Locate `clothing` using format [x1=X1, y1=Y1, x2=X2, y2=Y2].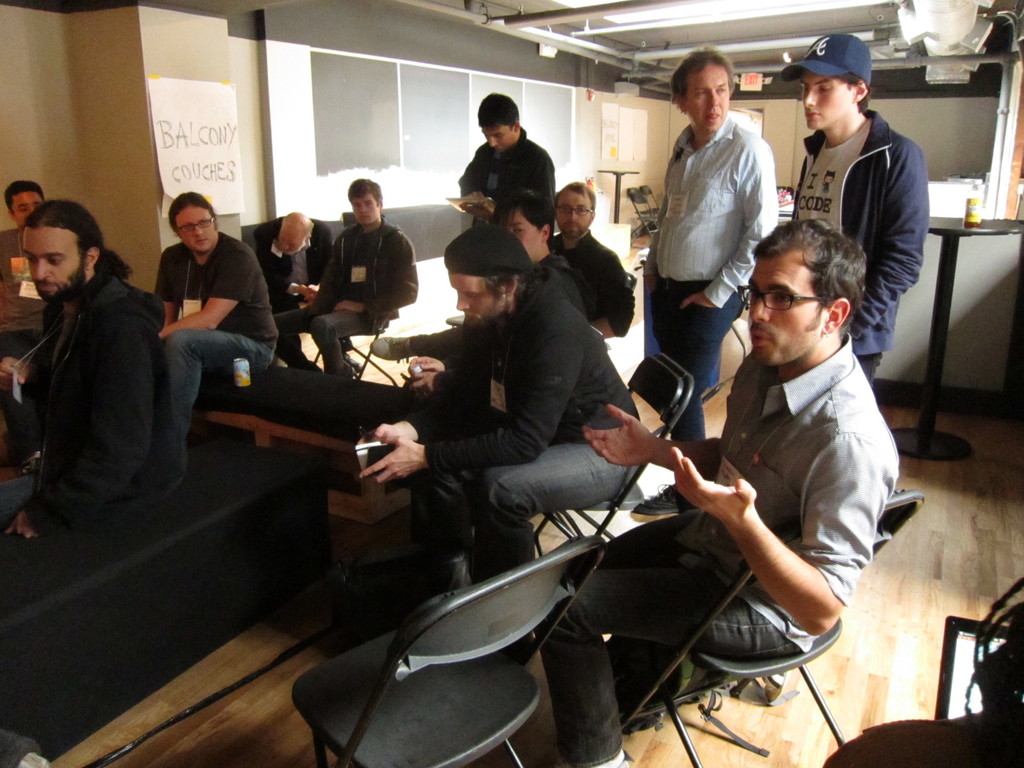
[x1=412, y1=257, x2=645, y2=578].
